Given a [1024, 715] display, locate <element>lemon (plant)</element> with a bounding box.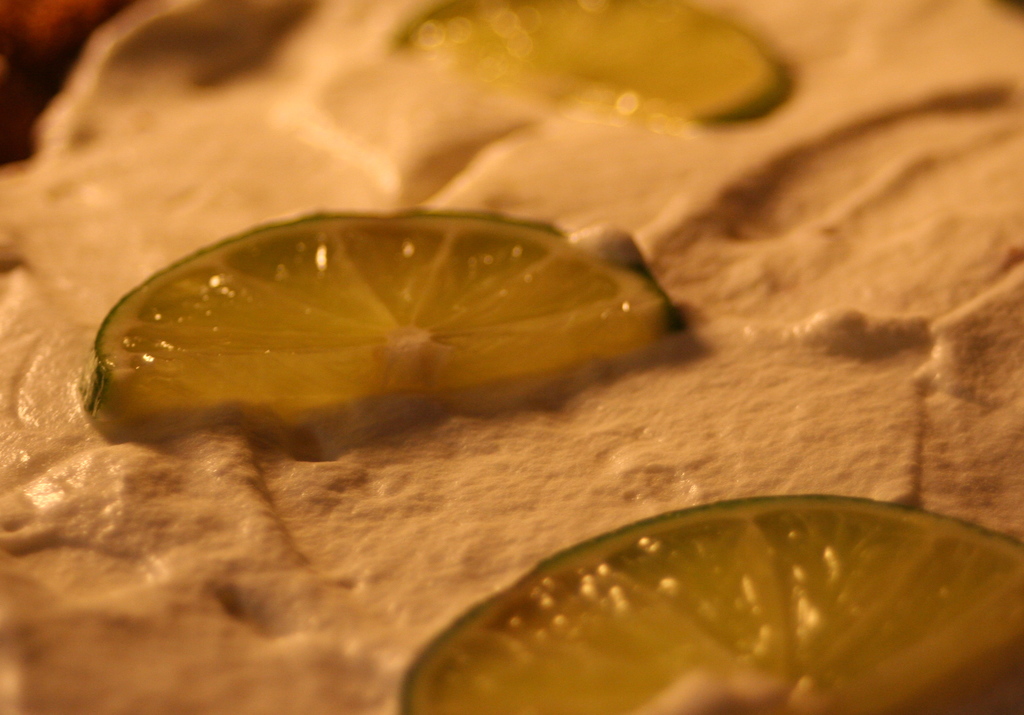
Located: box(396, 490, 1023, 714).
